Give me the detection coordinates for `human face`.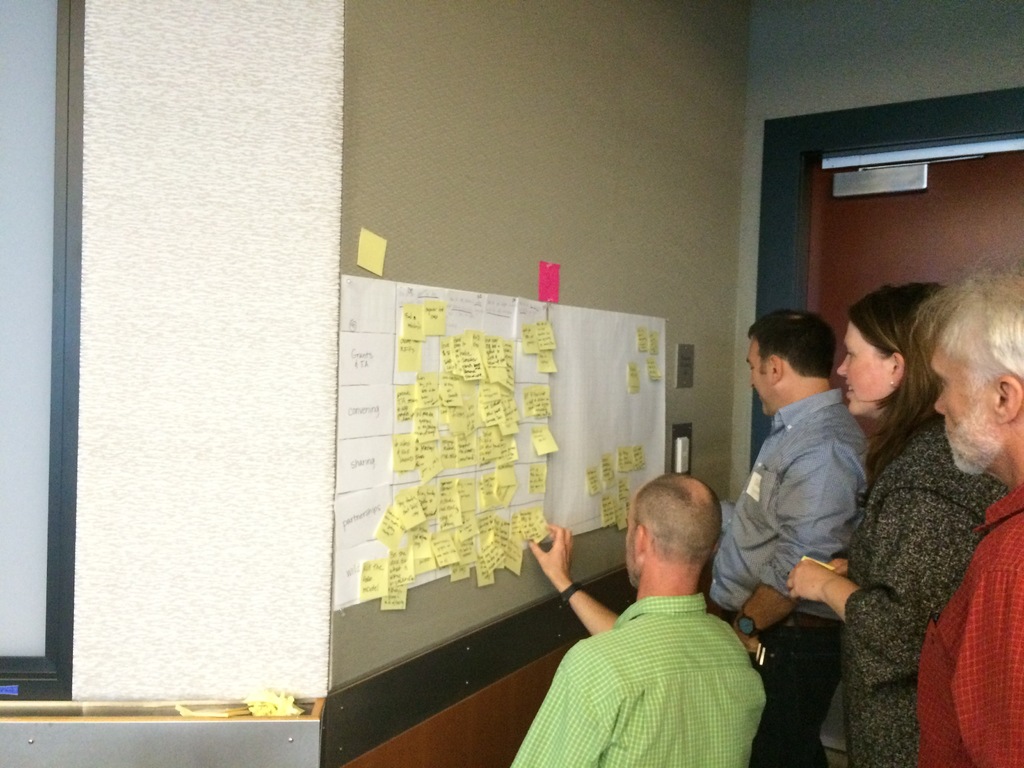
<box>928,344,1001,470</box>.
